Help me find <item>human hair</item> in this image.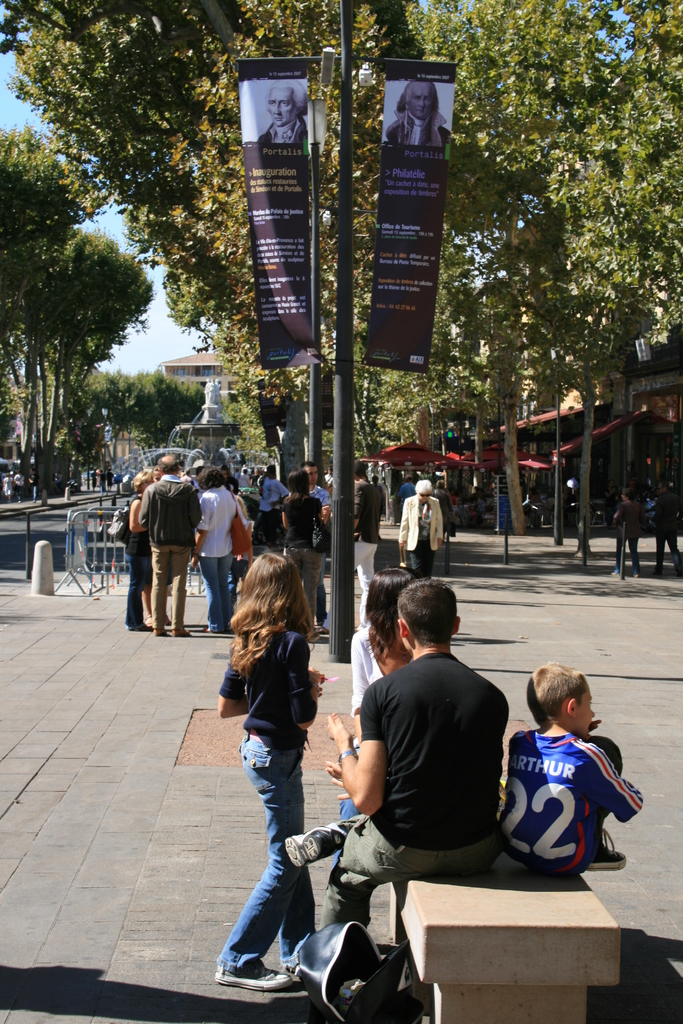
Found it: BBox(226, 551, 313, 669).
